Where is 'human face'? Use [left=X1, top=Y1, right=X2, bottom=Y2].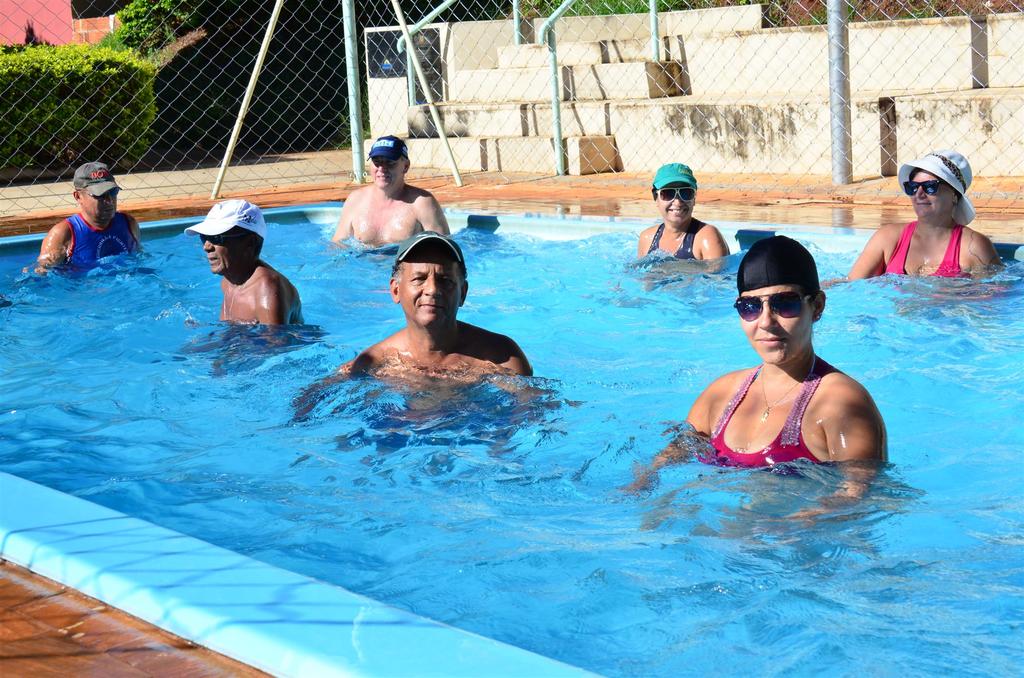
[left=77, top=186, right=121, bottom=221].
